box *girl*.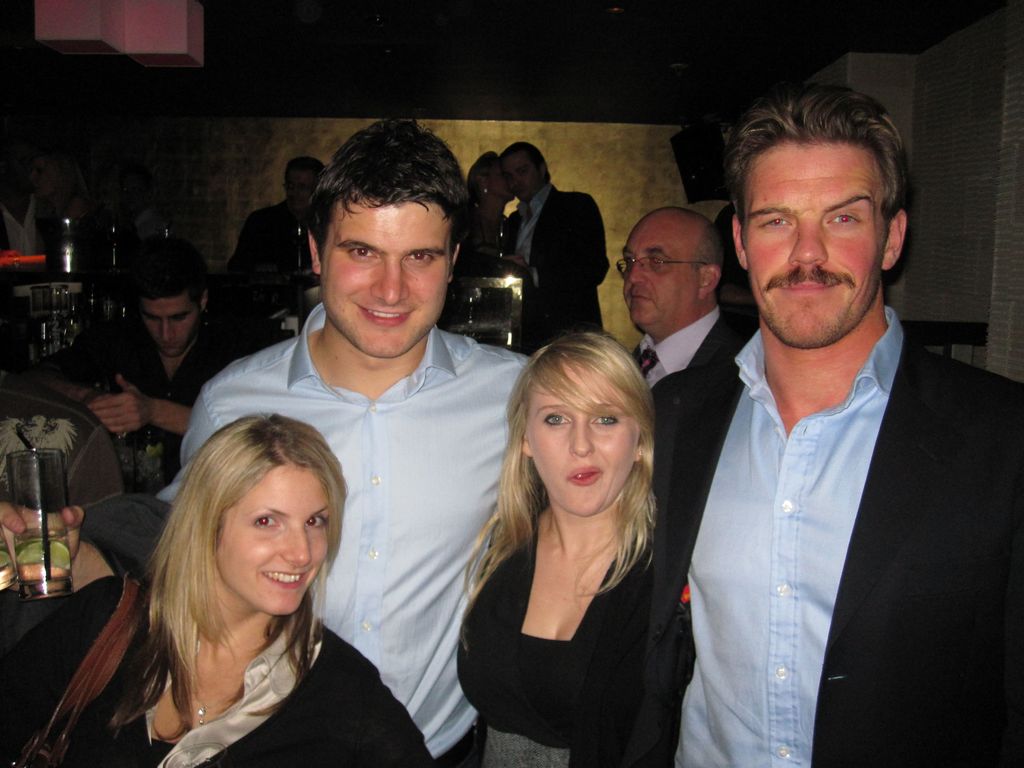
(461,331,659,767).
